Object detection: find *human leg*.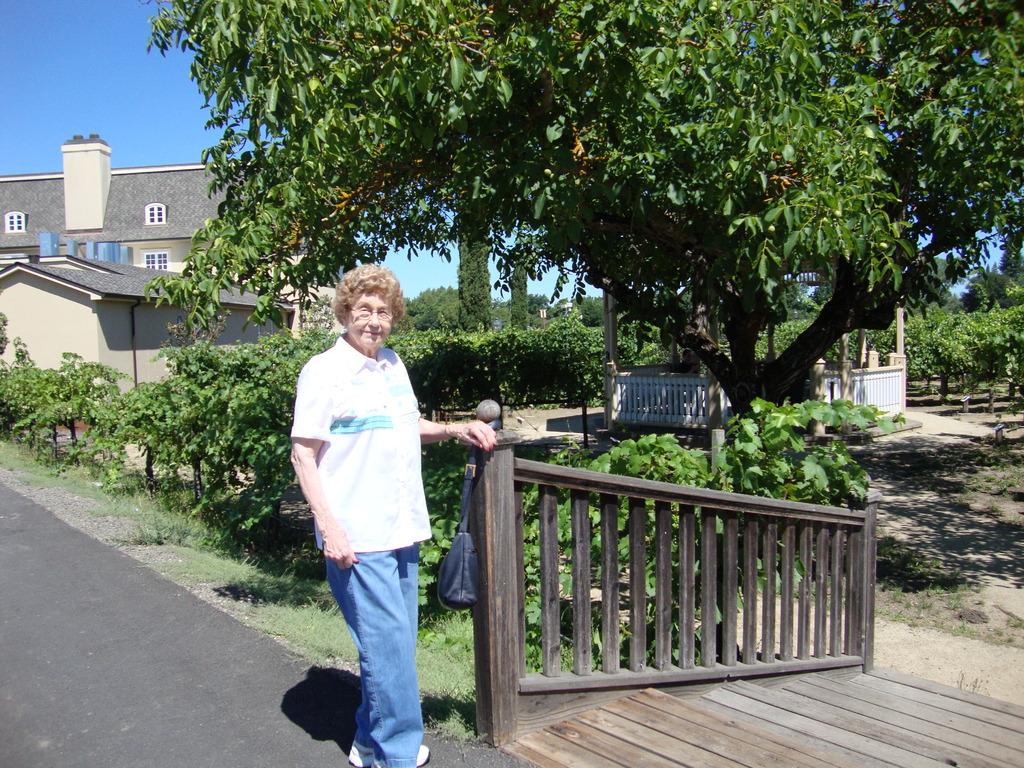
box=[314, 508, 426, 762].
